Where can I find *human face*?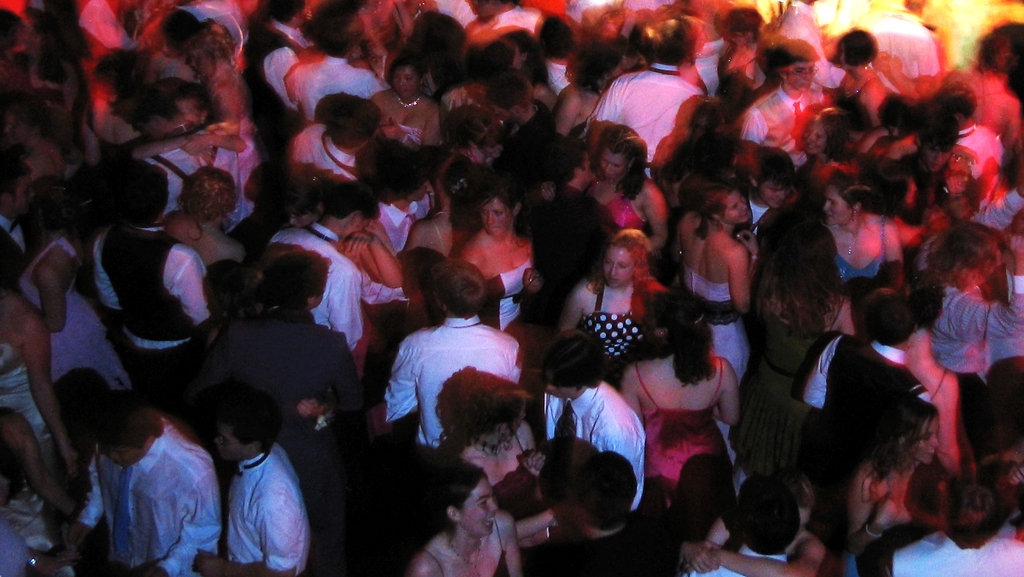
You can find it at BBox(909, 414, 941, 466).
